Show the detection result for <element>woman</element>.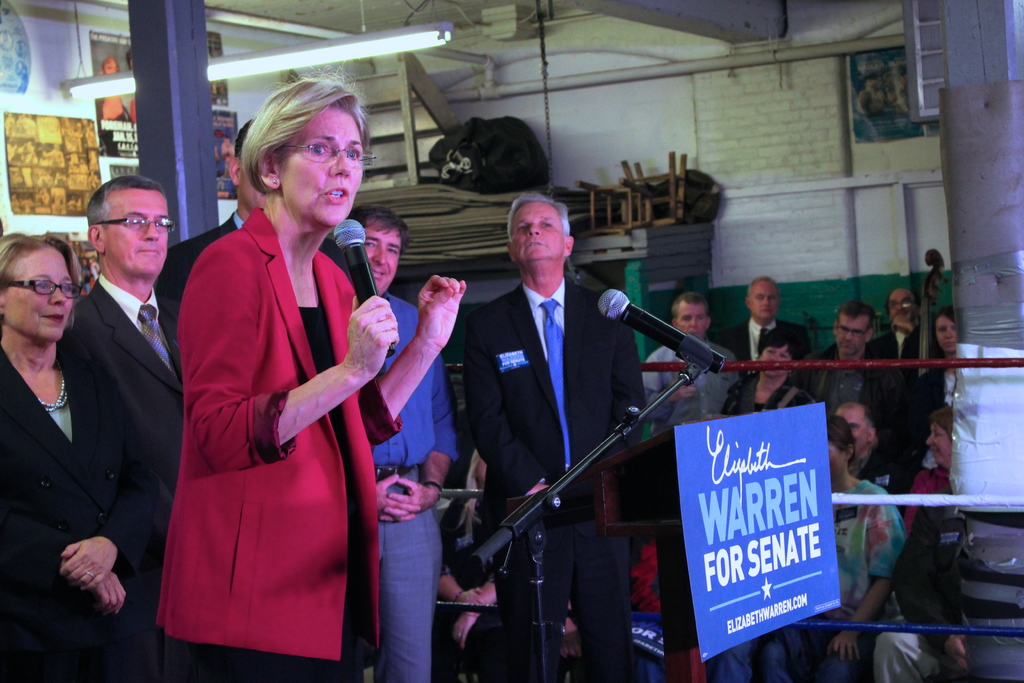
pyautogui.locateOnScreen(168, 71, 475, 682).
